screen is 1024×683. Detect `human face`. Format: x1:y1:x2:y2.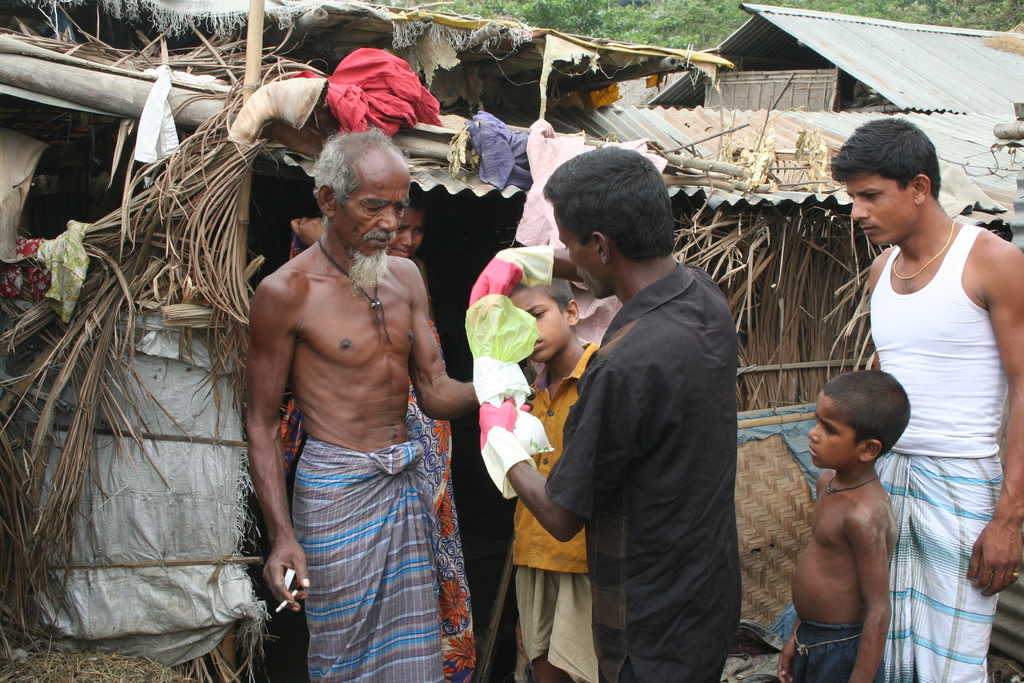
852:172:916:248.
